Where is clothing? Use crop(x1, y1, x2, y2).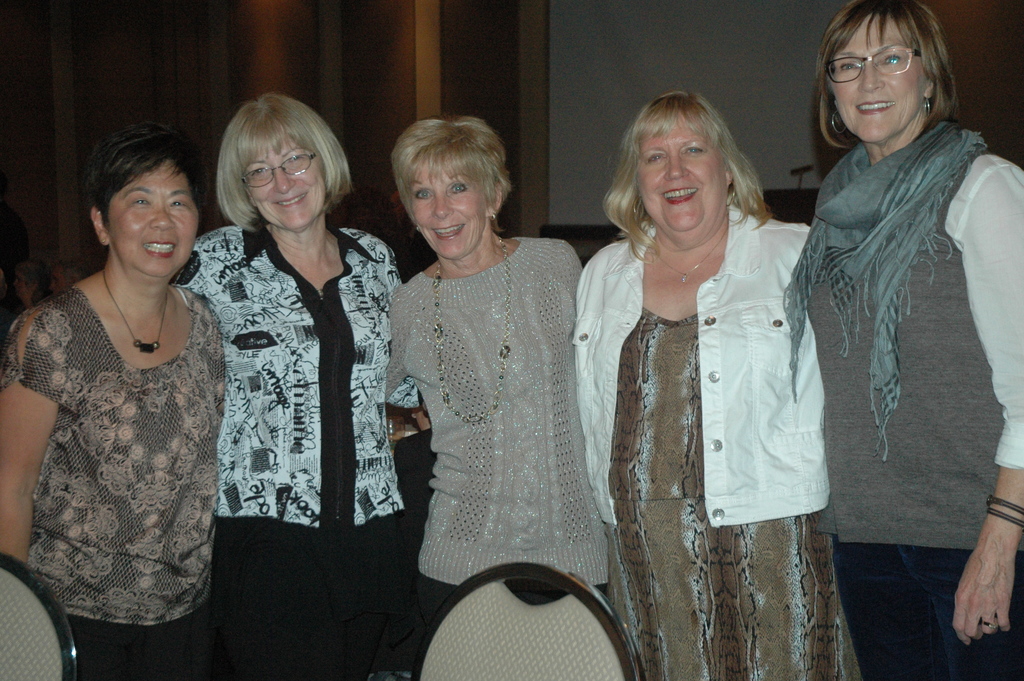
crop(384, 233, 620, 680).
